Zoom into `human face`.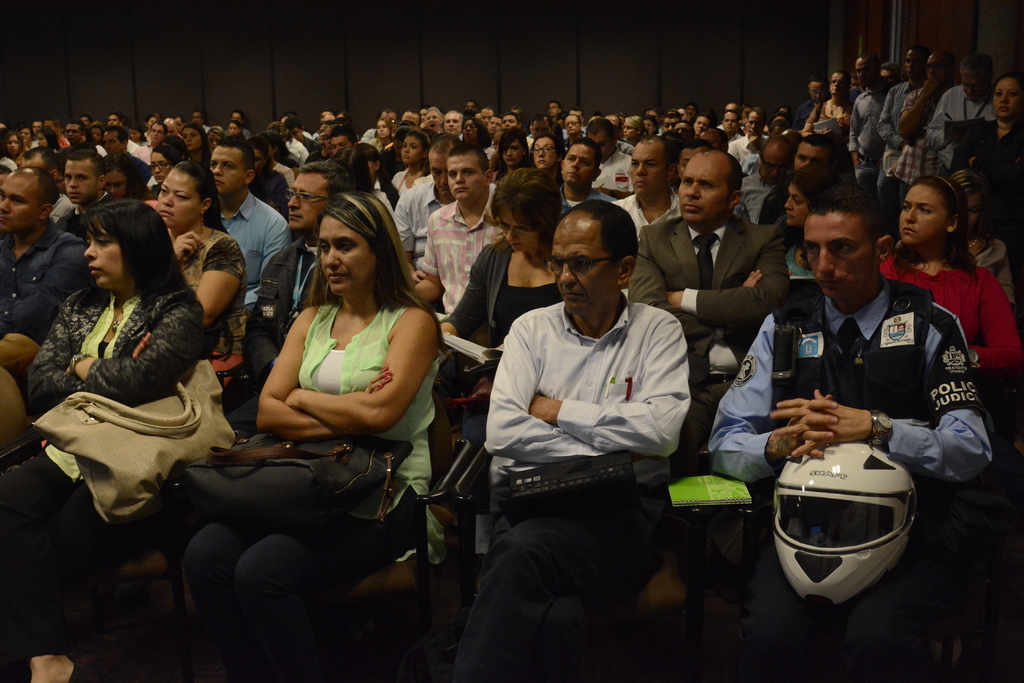
Zoom target: (x1=428, y1=149, x2=449, y2=197).
